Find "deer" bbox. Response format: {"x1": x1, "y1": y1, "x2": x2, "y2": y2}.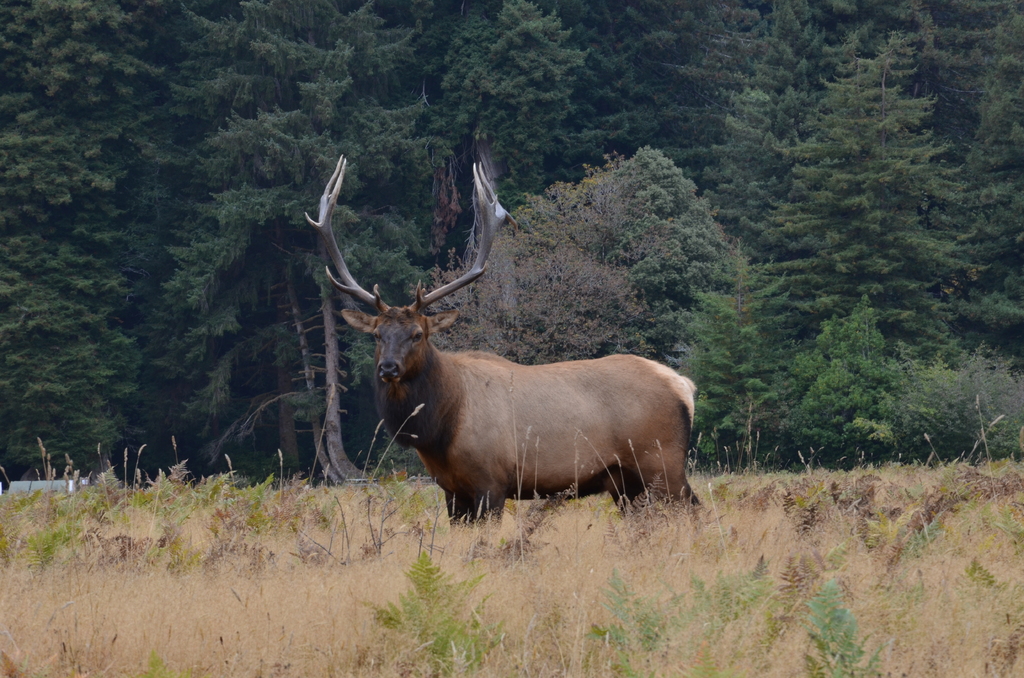
{"x1": 301, "y1": 149, "x2": 697, "y2": 536}.
